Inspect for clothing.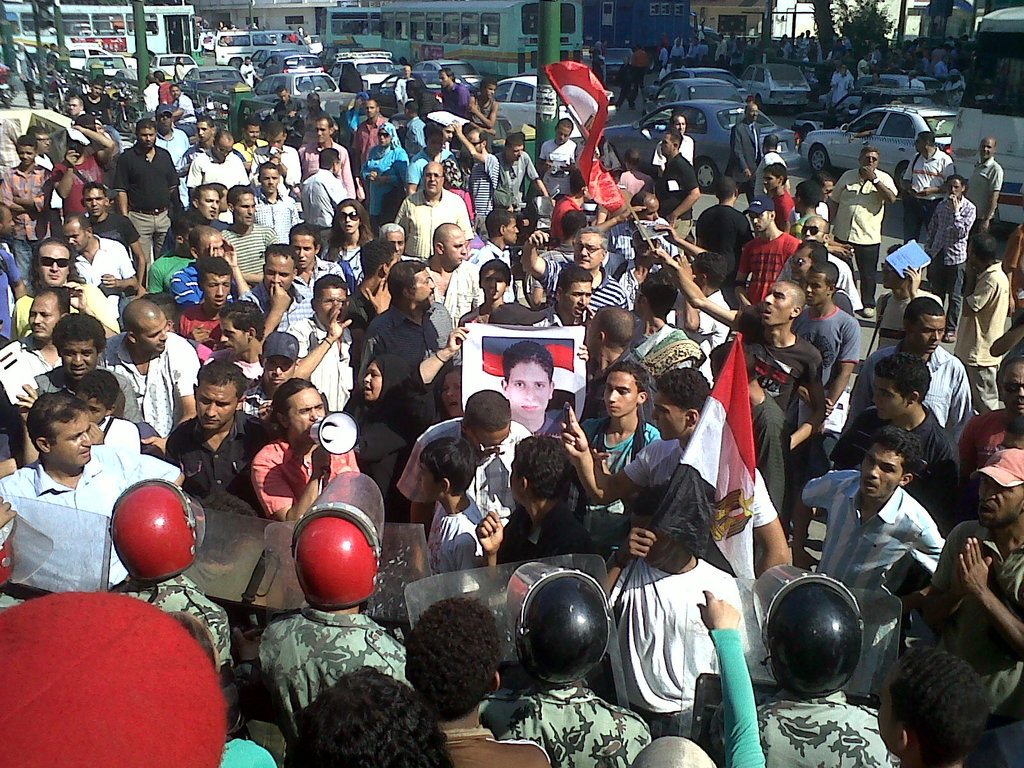
Inspection: bbox=[177, 306, 232, 353].
